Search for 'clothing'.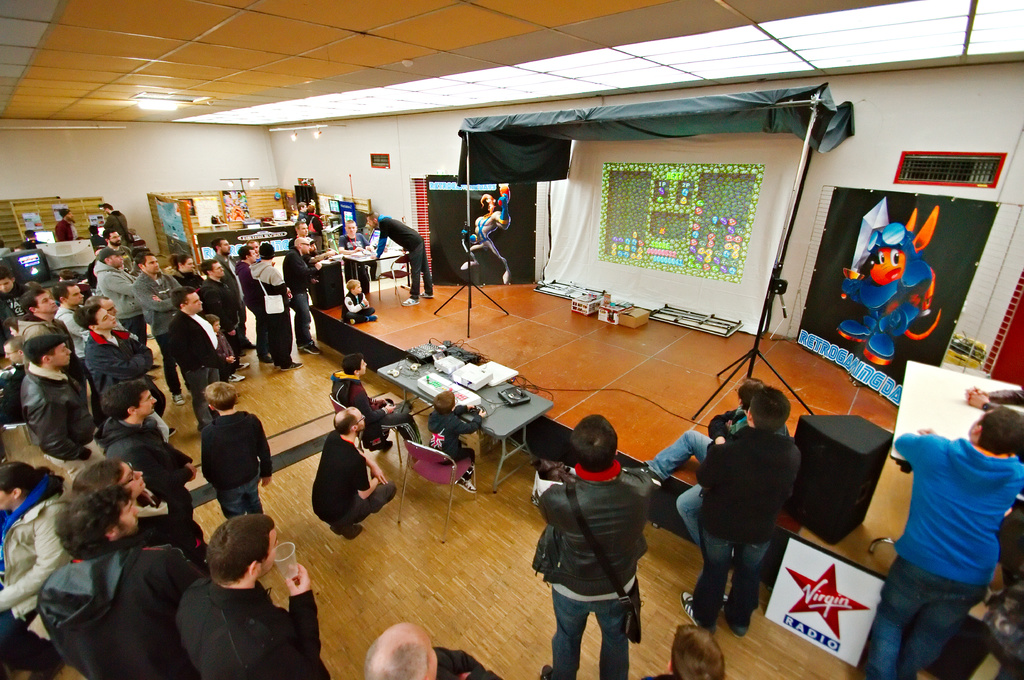
Found at x1=104 y1=207 x2=130 y2=245.
